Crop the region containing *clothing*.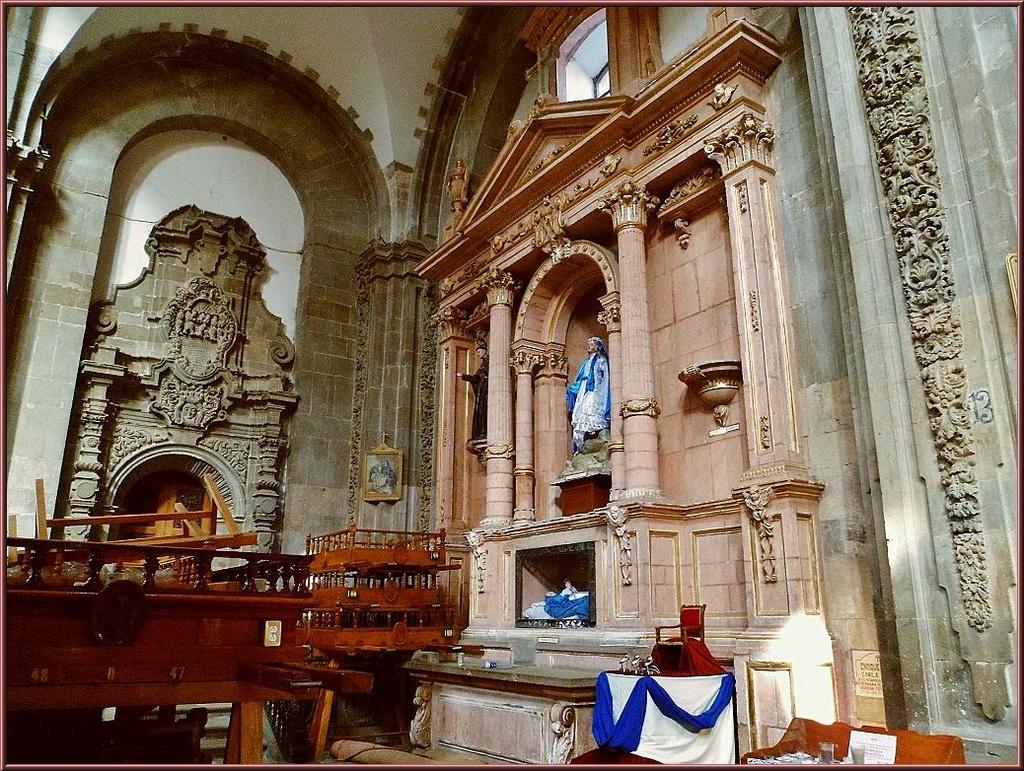
Crop region: (564, 352, 609, 450).
